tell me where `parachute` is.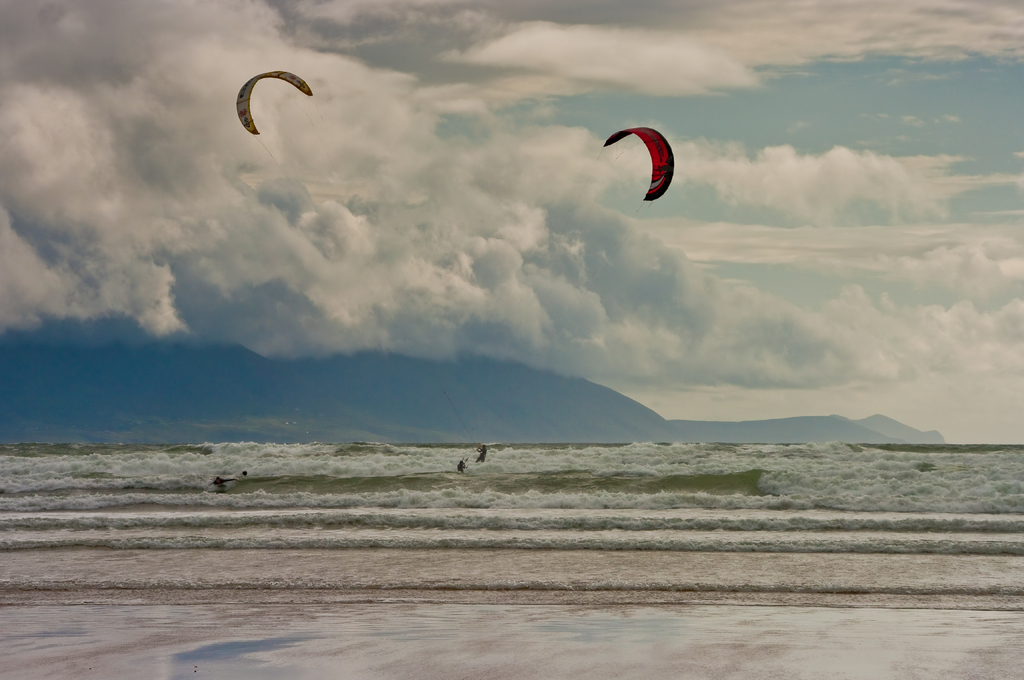
`parachute` is at pyautogui.locateOnScreen(235, 70, 316, 149).
